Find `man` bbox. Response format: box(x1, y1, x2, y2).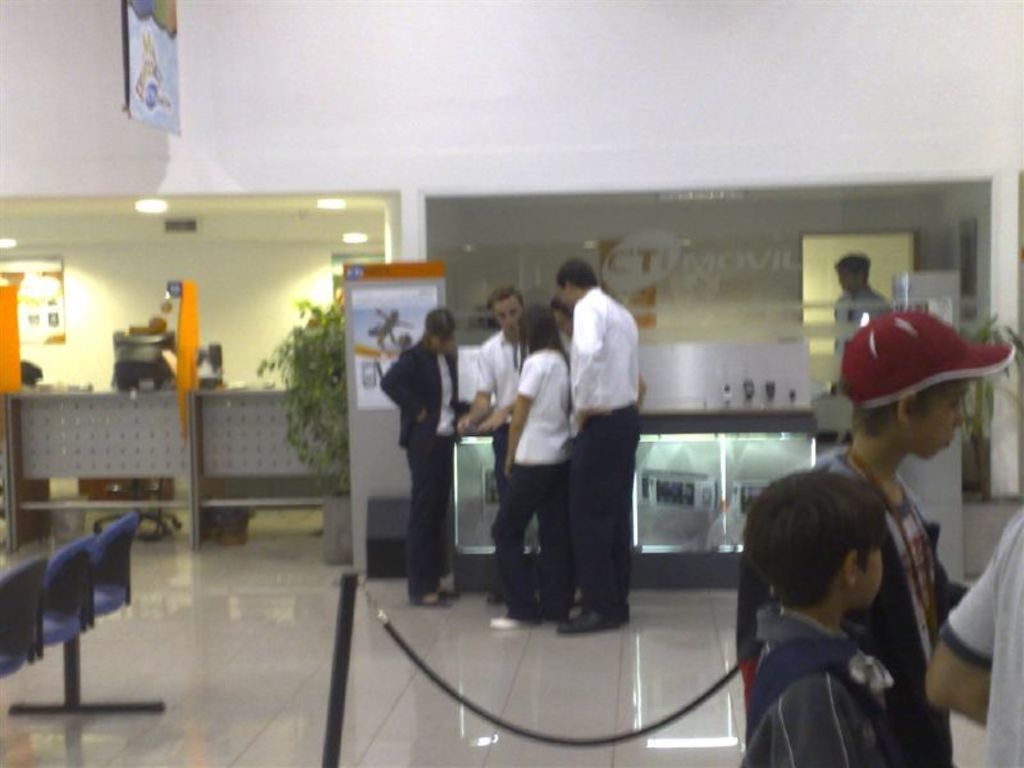
box(470, 274, 541, 513).
